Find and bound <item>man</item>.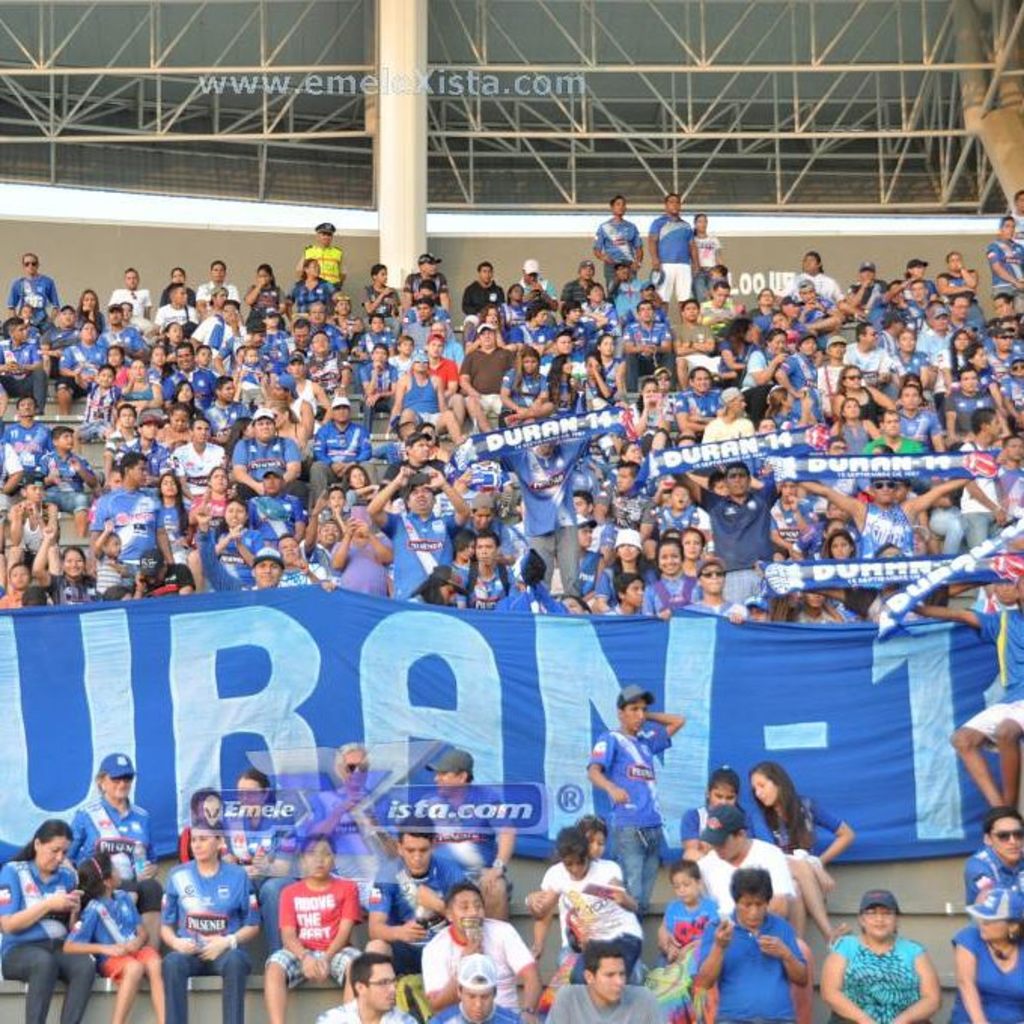
Bound: box=[693, 872, 807, 1016].
